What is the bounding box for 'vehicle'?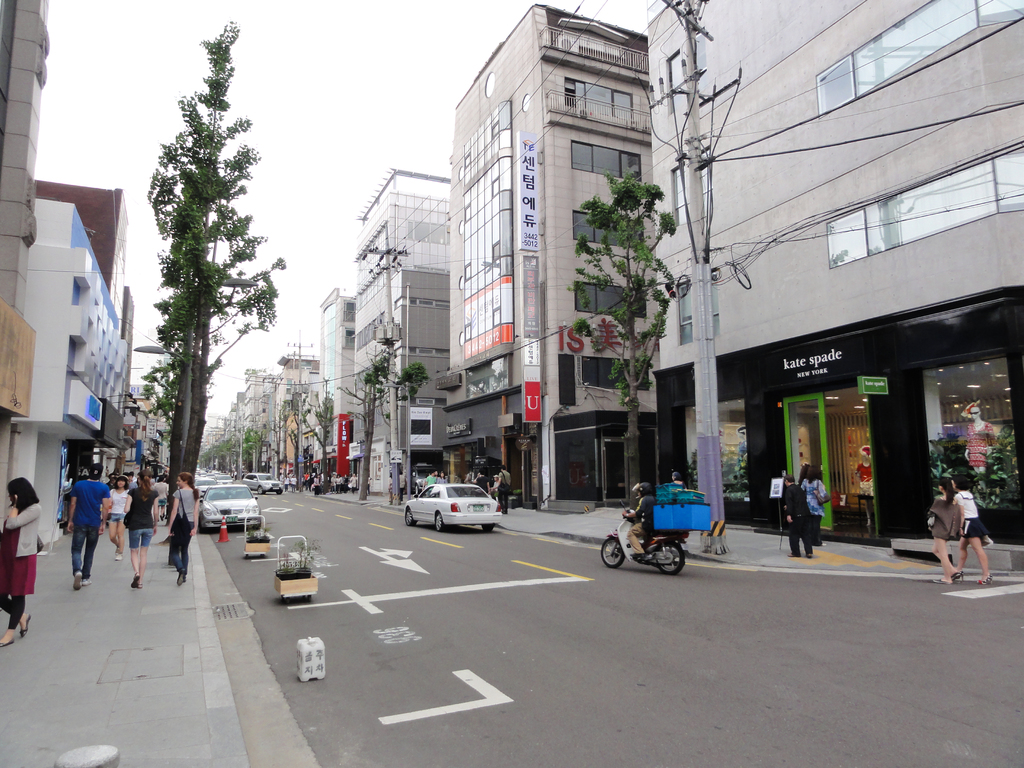
[x1=200, y1=482, x2=258, y2=532].
